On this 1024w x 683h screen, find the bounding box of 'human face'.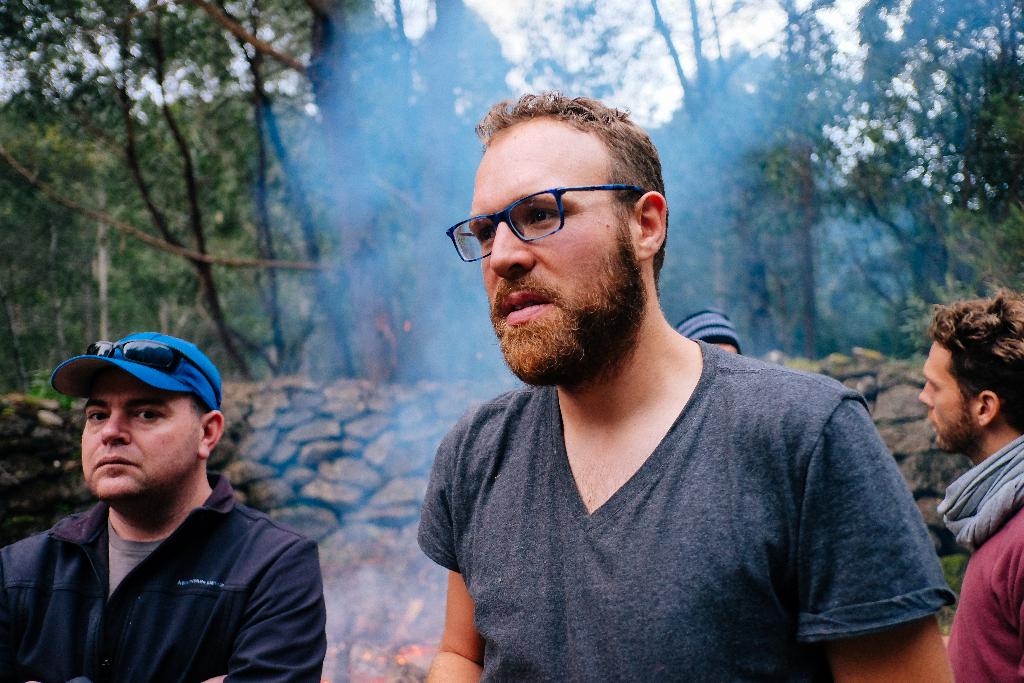
Bounding box: box=[56, 369, 212, 520].
